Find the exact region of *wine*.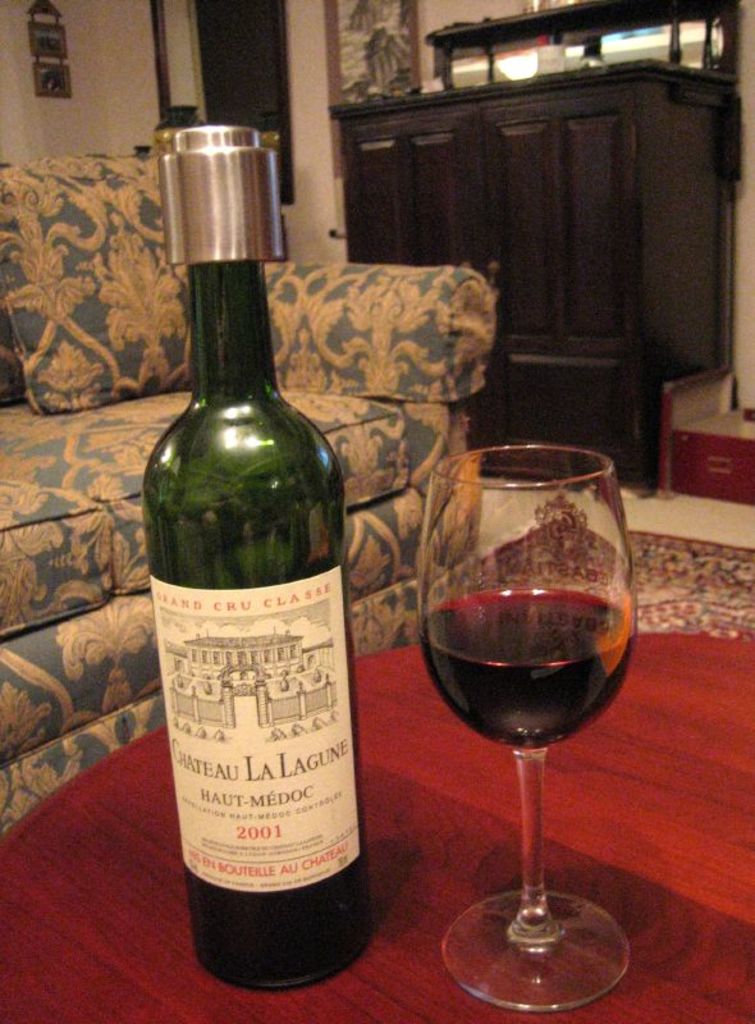
Exact region: BBox(138, 124, 376, 992).
